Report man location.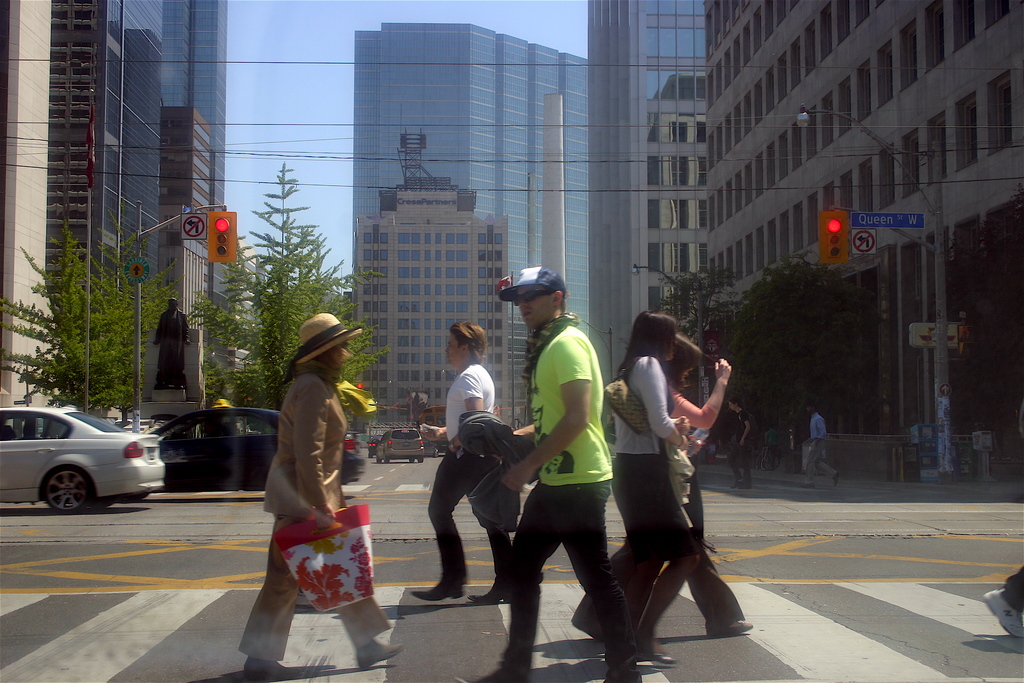
Report: box=[155, 298, 186, 388].
